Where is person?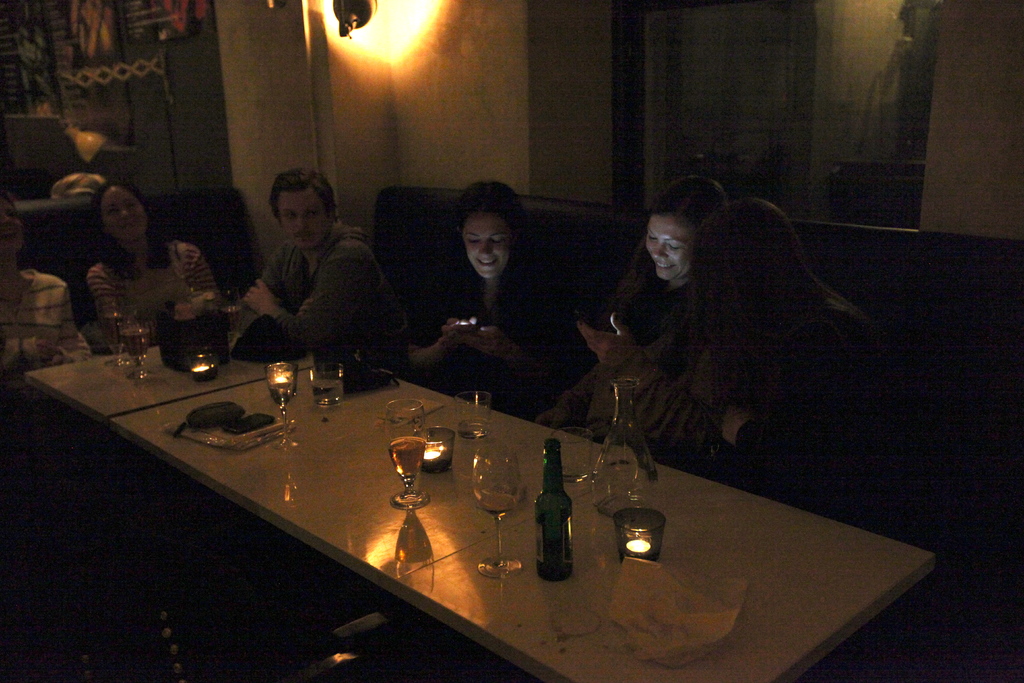
81 184 236 354.
